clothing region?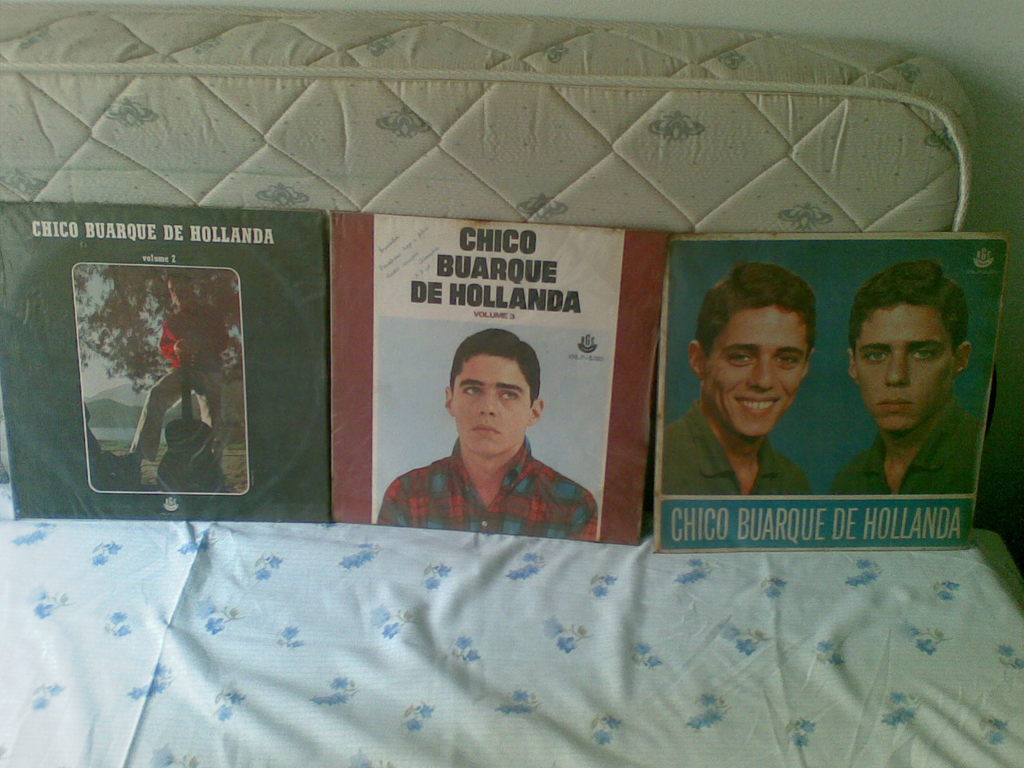
{"left": 665, "top": 399, "right": 817, "bottom": 506}
